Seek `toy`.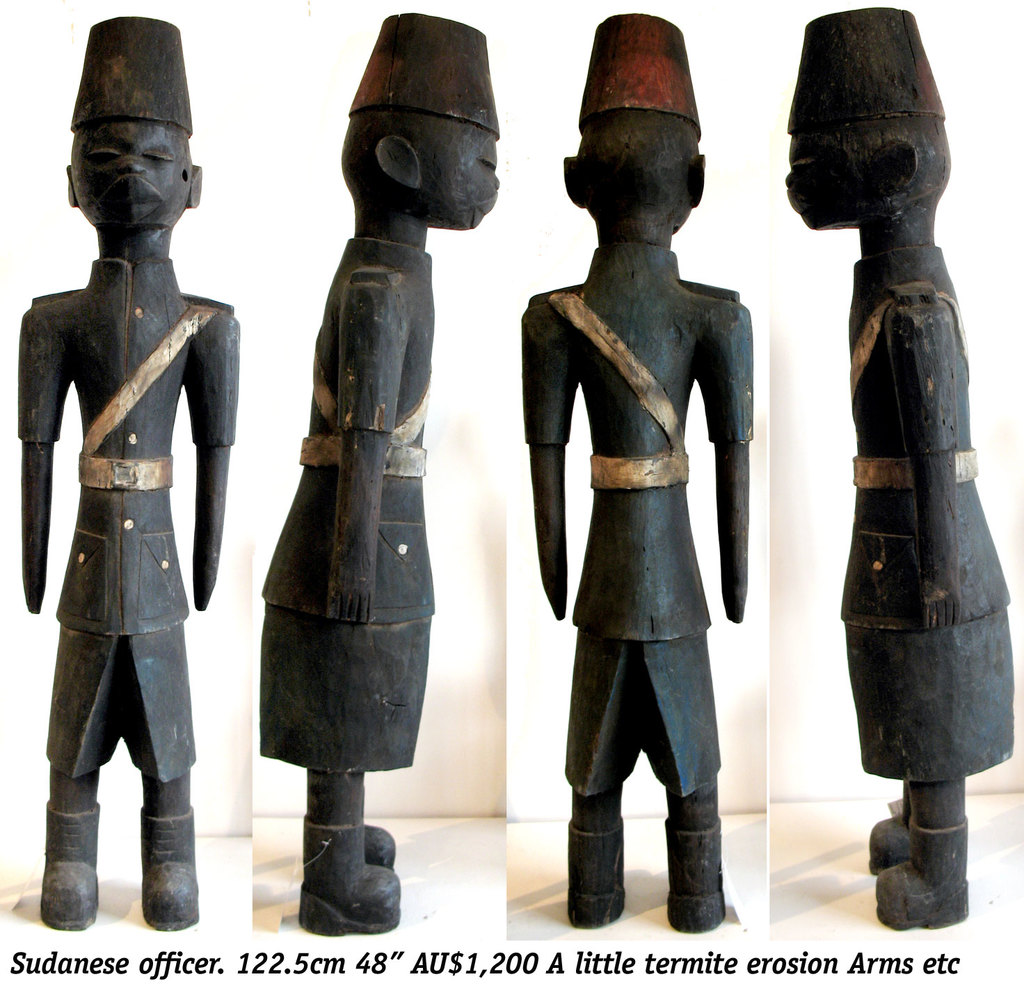
10, 1, 254, 921.
